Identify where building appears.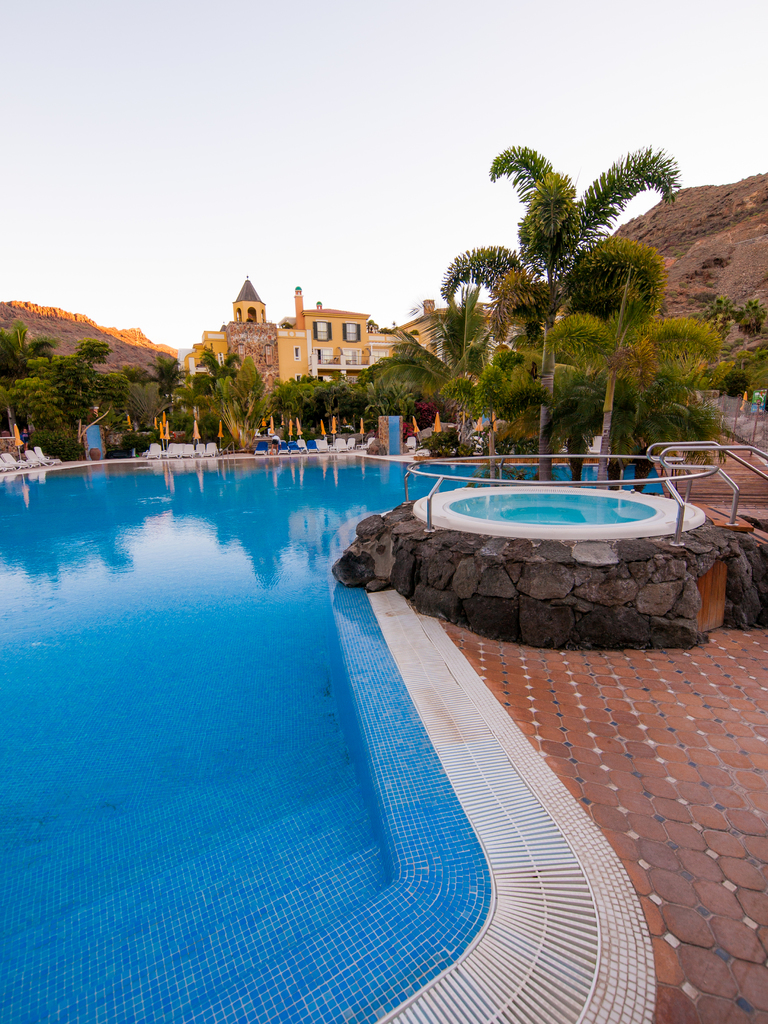
Appears at [x1=180, y1=273, x2=527, y2=397].
